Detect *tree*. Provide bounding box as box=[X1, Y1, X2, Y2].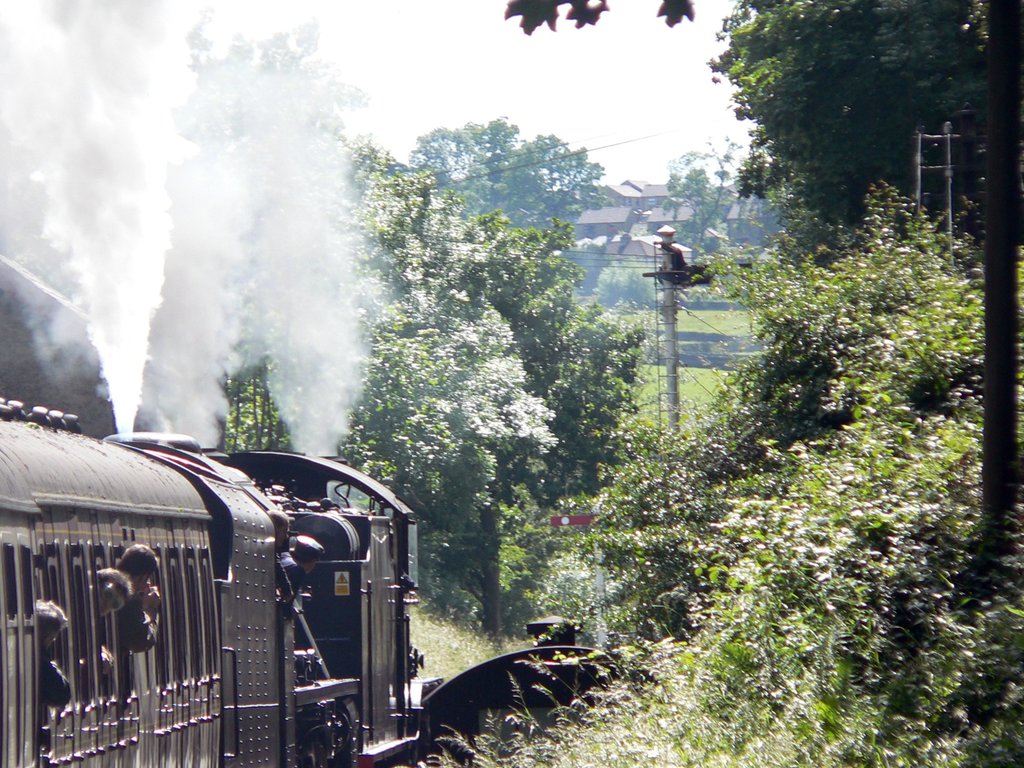
box=[662, 130, 775, 286].
